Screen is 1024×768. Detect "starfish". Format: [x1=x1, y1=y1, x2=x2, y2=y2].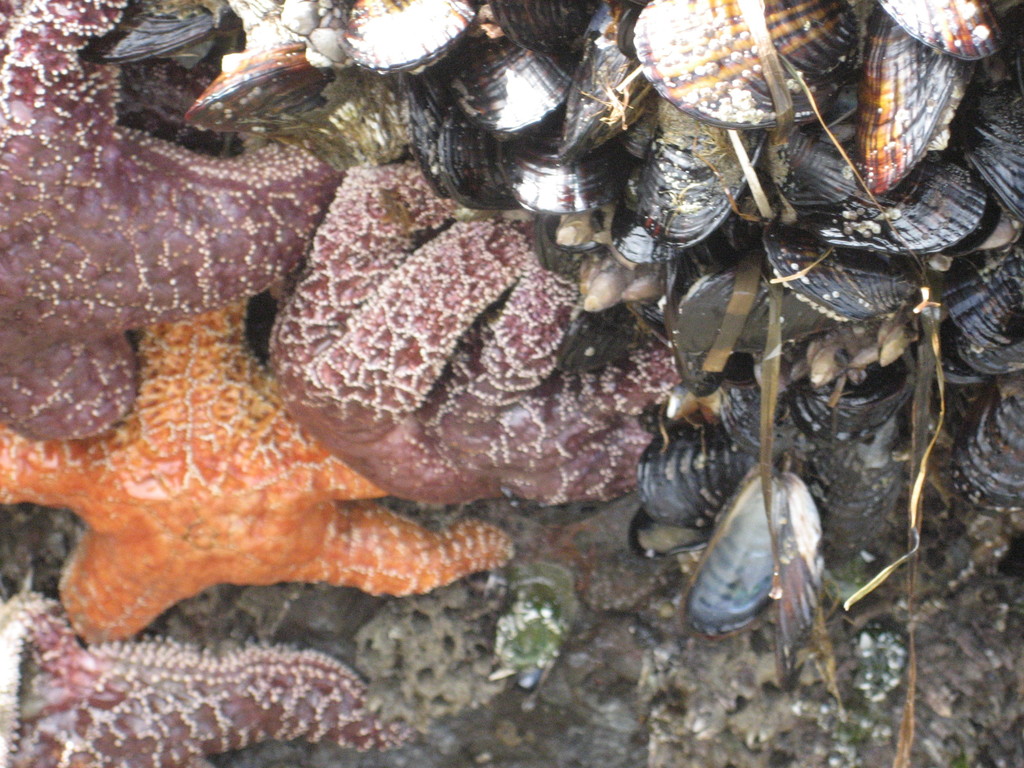
[x1=0, y1=580, x2=416, y2=767].
